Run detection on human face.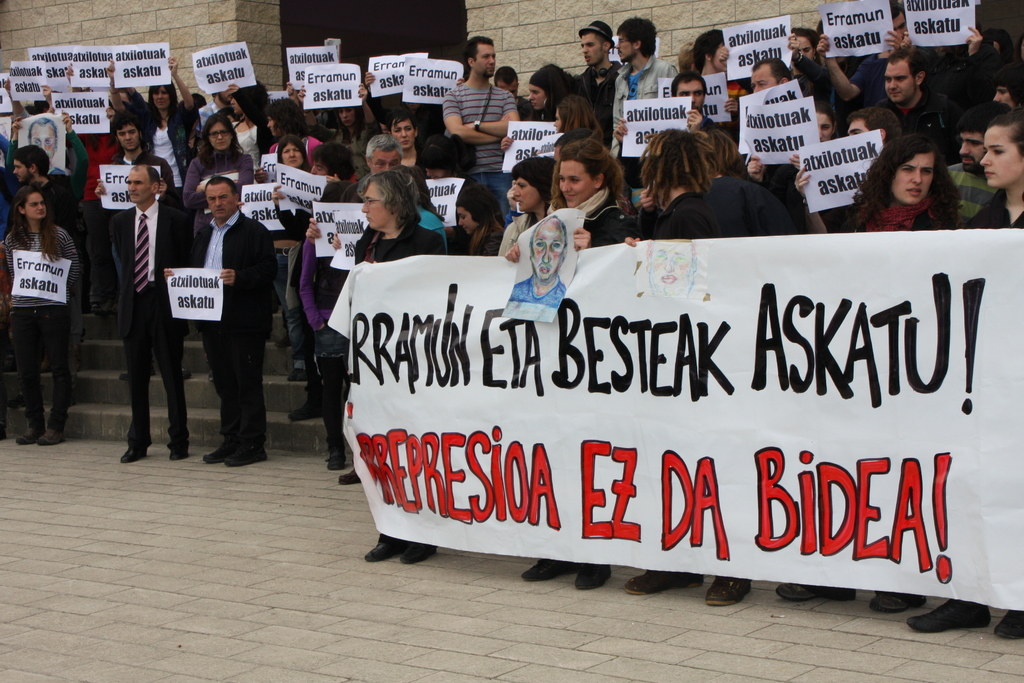
Result: [120,128,136,153].
